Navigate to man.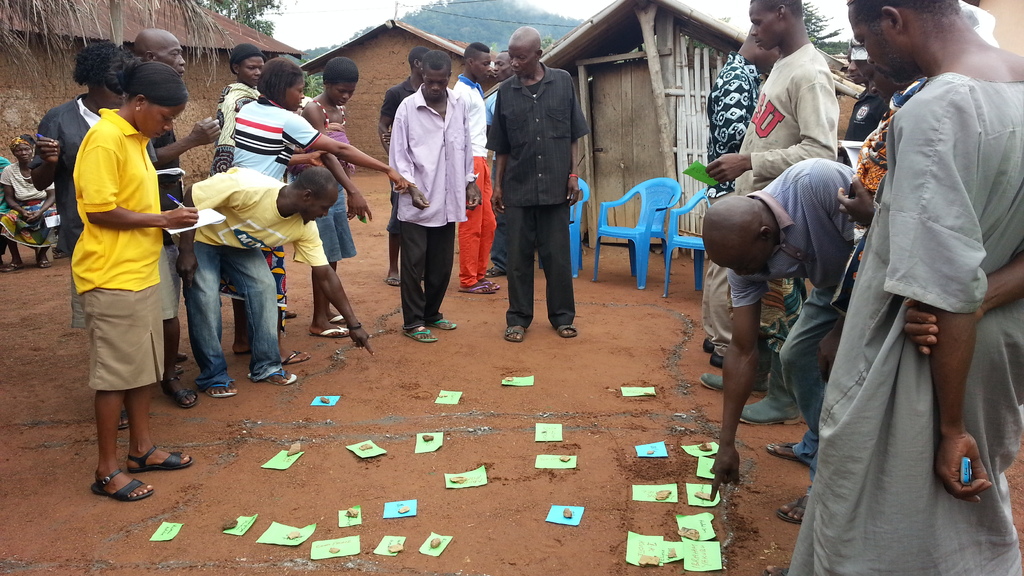
Navigation target: <box>703,24,778,370</box>.
